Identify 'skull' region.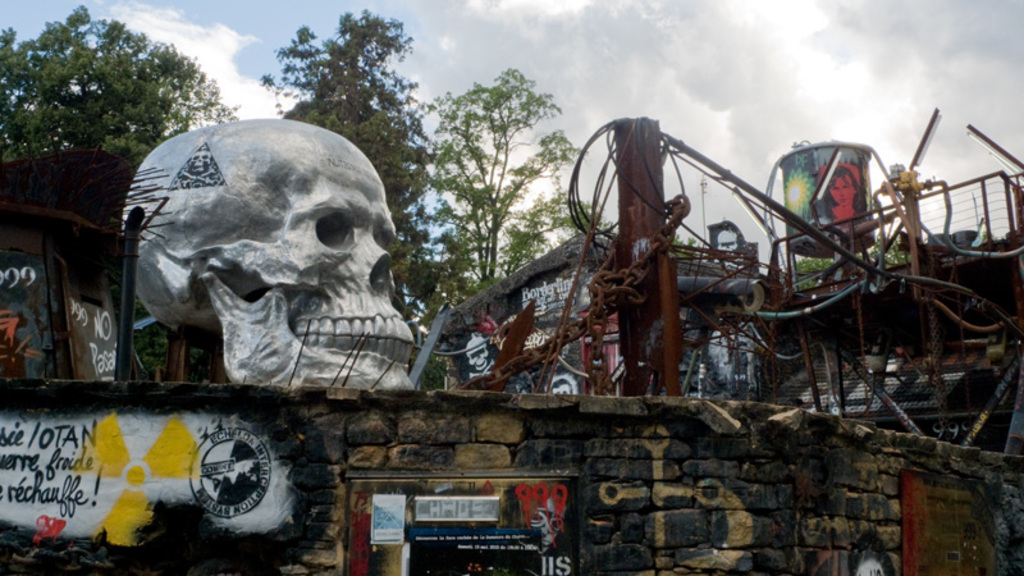
Region: bbox(467, 338, 489, 376).
